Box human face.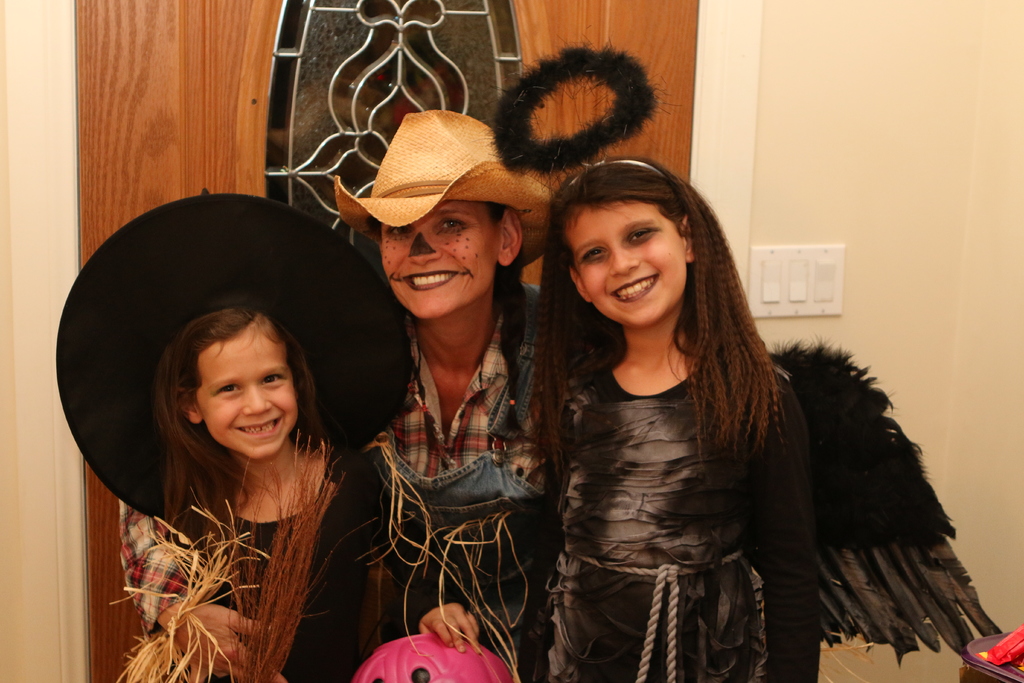
[566, 206, 686, 326].
